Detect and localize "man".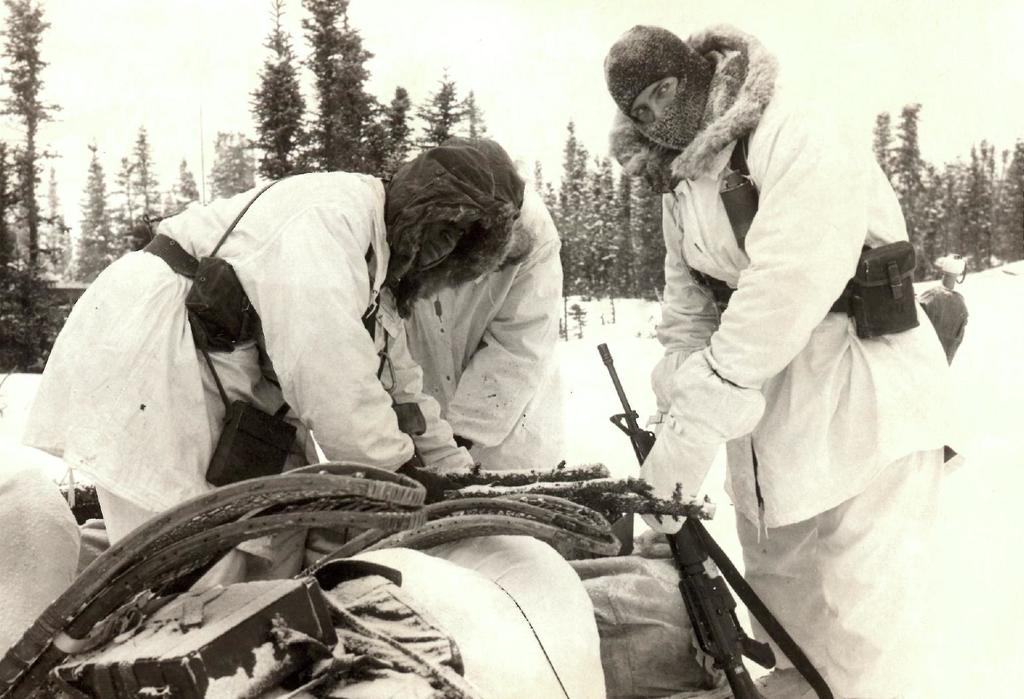
Localized at 577:34:974:639.
